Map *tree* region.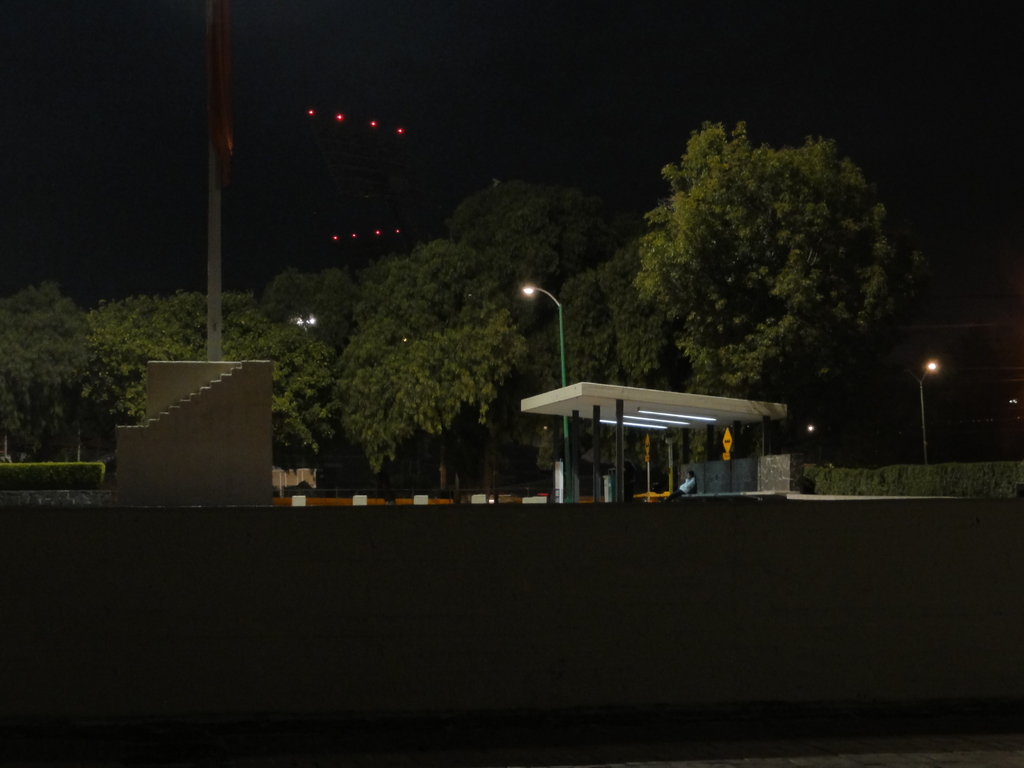
Mapped to x1=630 y1=116 x2=939 y2=406.
